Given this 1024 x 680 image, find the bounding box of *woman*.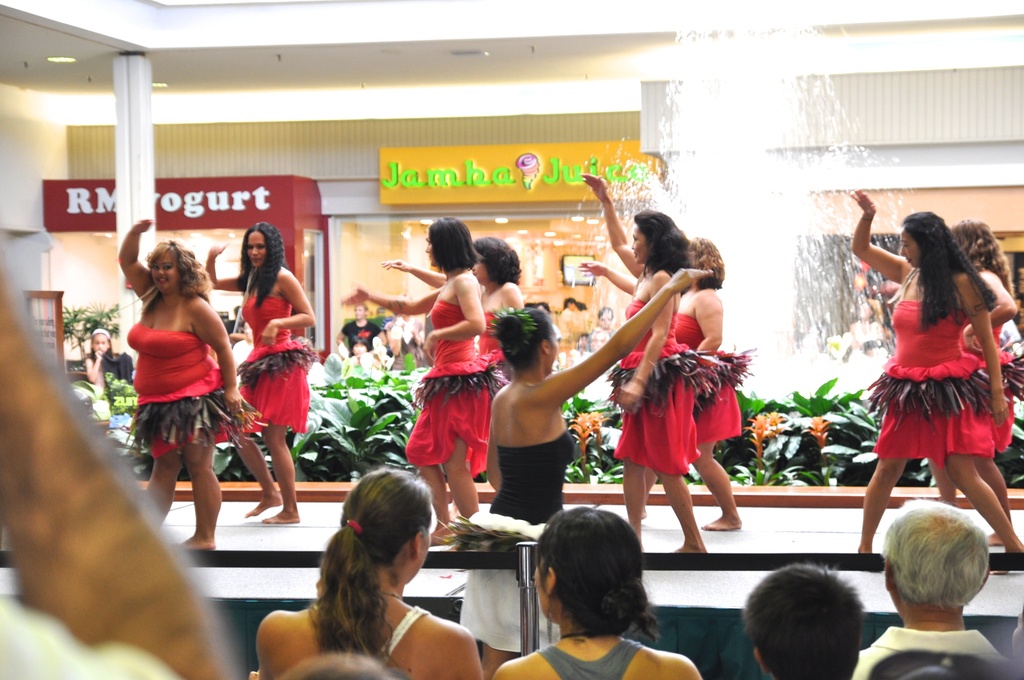
bbox=(379, 215, 499, 542).
